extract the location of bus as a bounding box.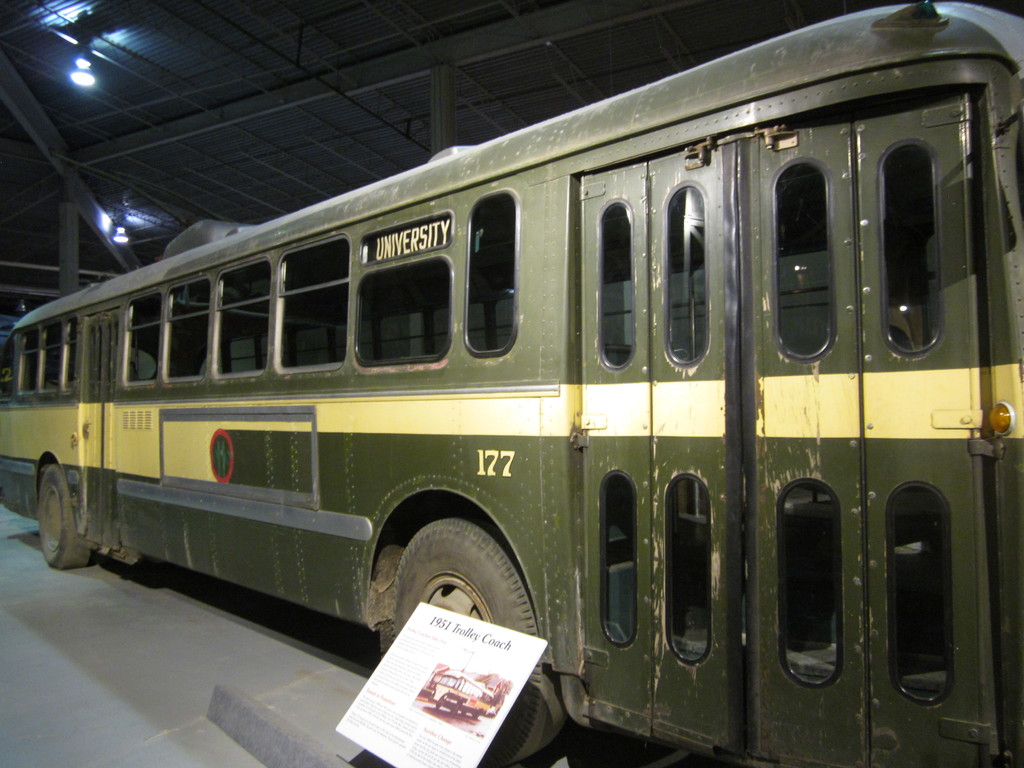
crop(0, 0, 1023, 767).
